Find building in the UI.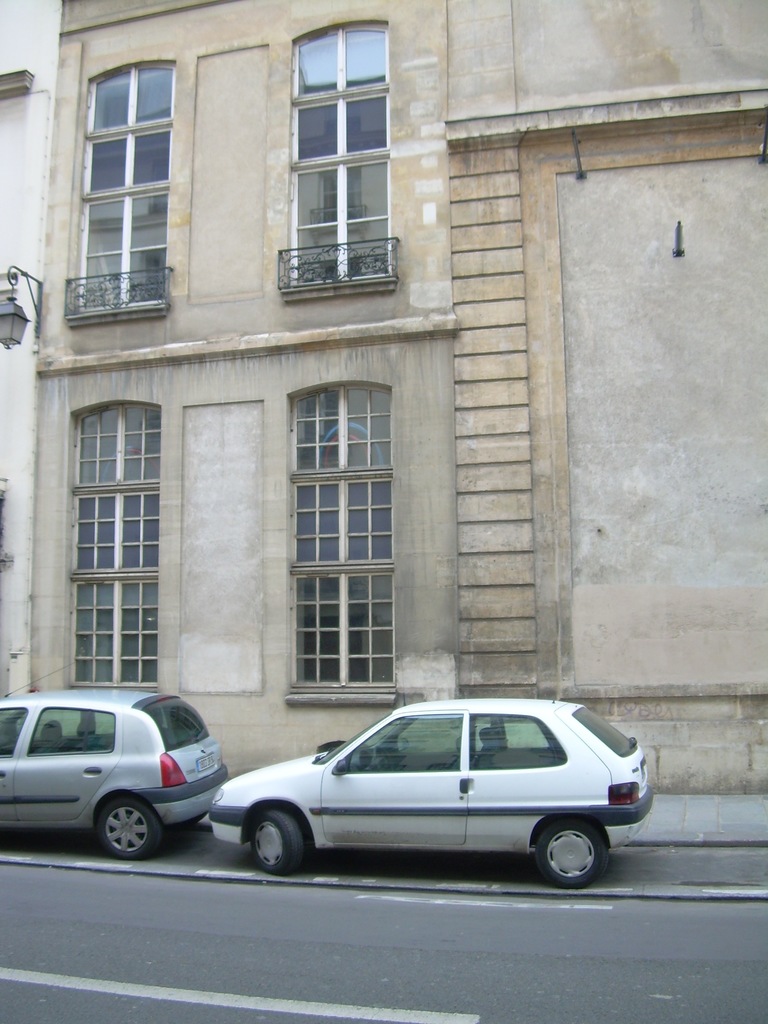
UI element at [left=0, top=0, right=56, bottom=695].
